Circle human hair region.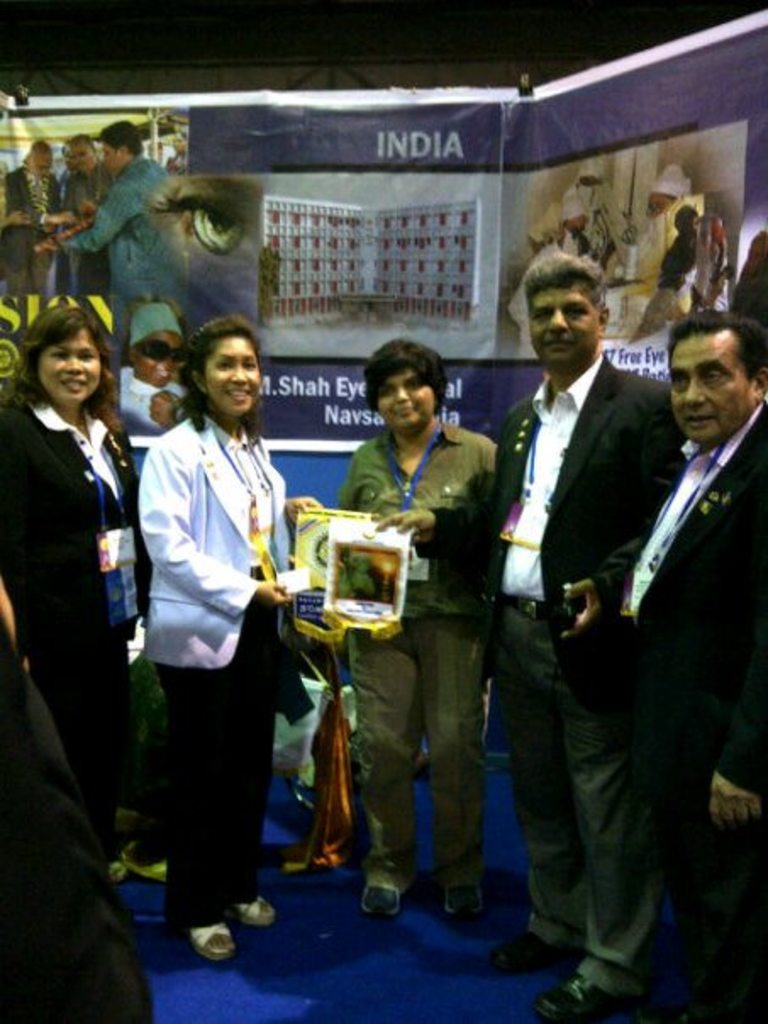
Region: 668/312/766/388.
